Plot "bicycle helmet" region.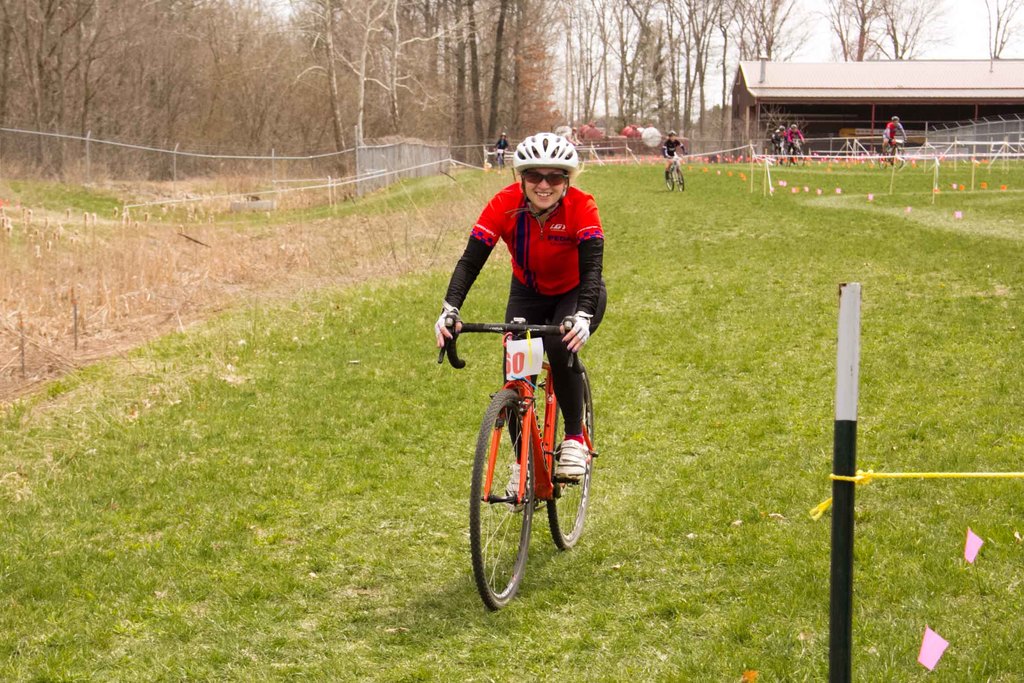
Plotted at {"left": 516, "top": 131, "right": 577, "bottom": 179}.
